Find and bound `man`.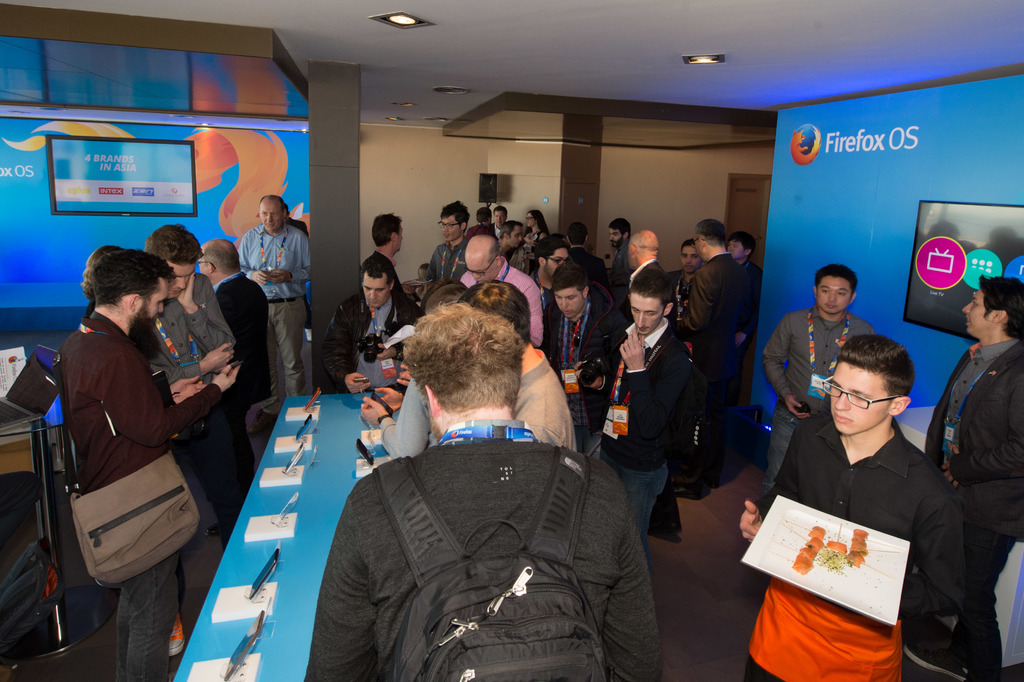
Bound: box(360, 289, 440, 449).
